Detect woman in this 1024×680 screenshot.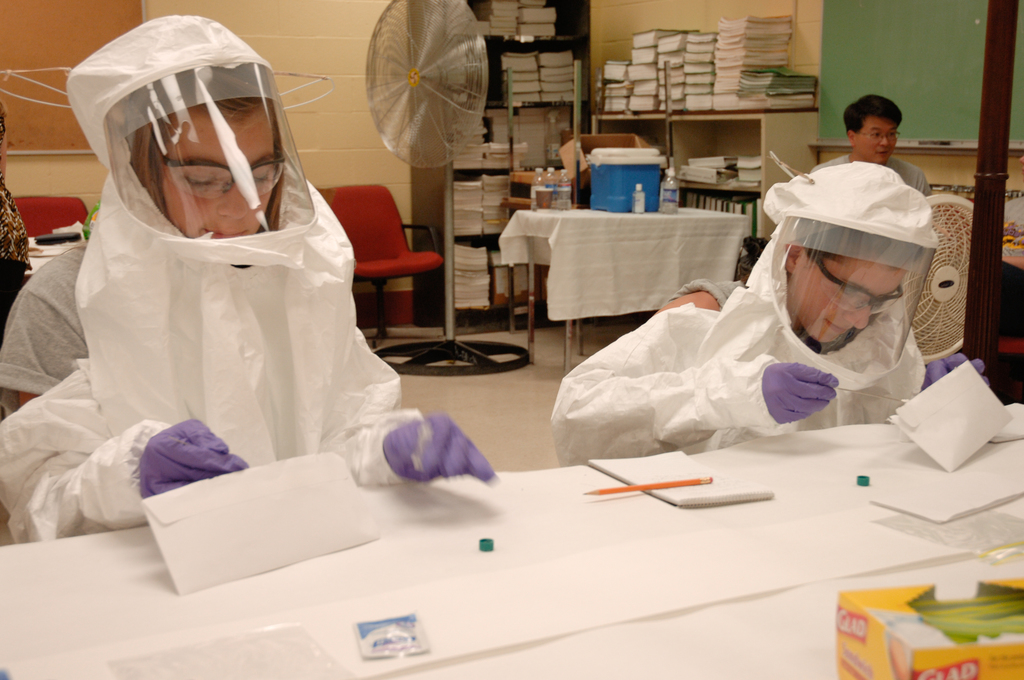
Detection: l=39, t=49, r=433, b=556.
